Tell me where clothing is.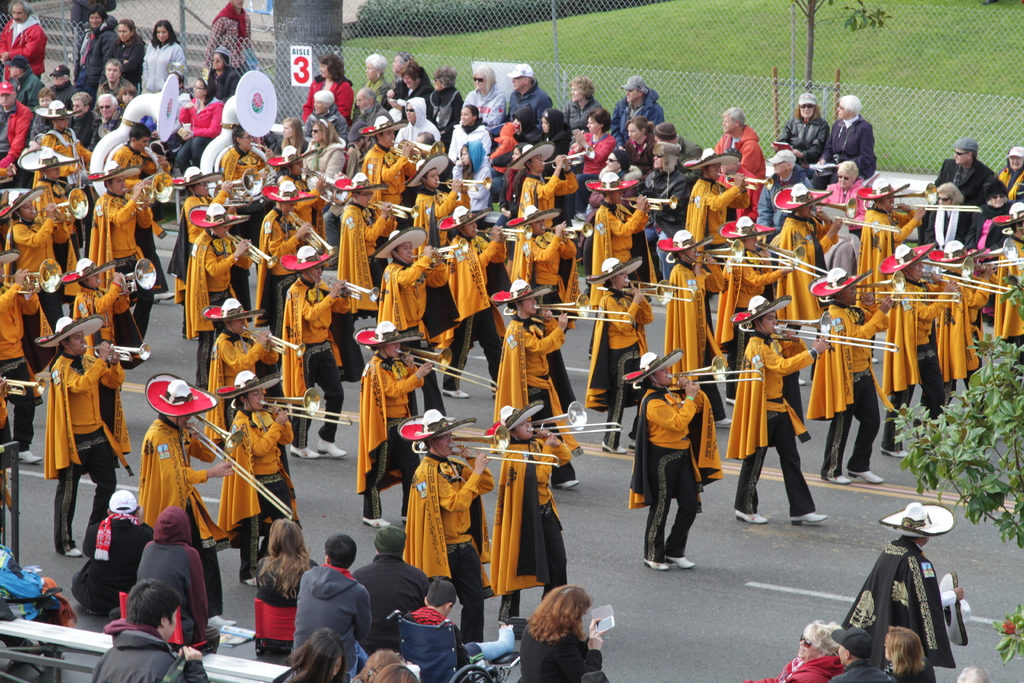
clothing is at x1=131, y1=497, x2=212, y2=654.
